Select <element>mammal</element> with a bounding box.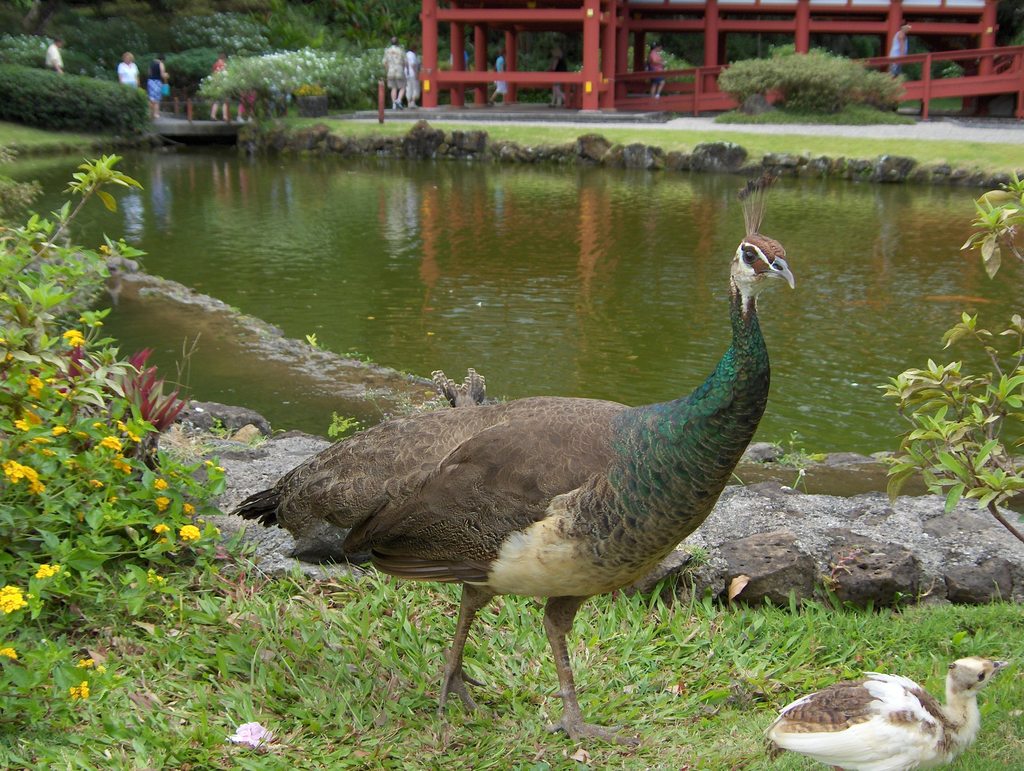
(left=384, top=37, right=411, bottom=108).
